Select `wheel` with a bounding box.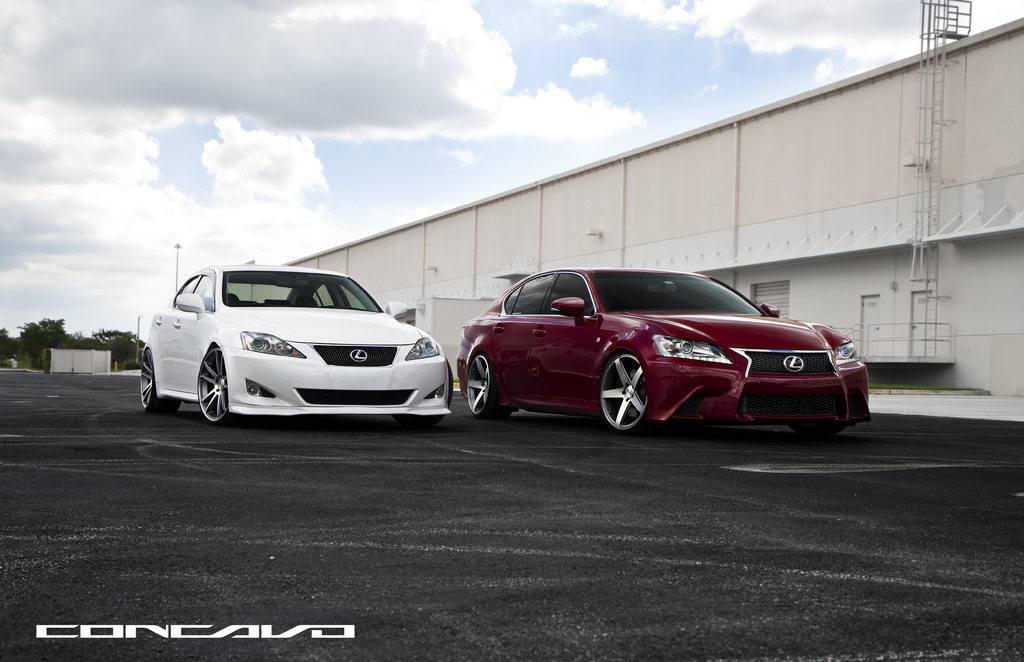
rect(596, 351, 668, 434).
